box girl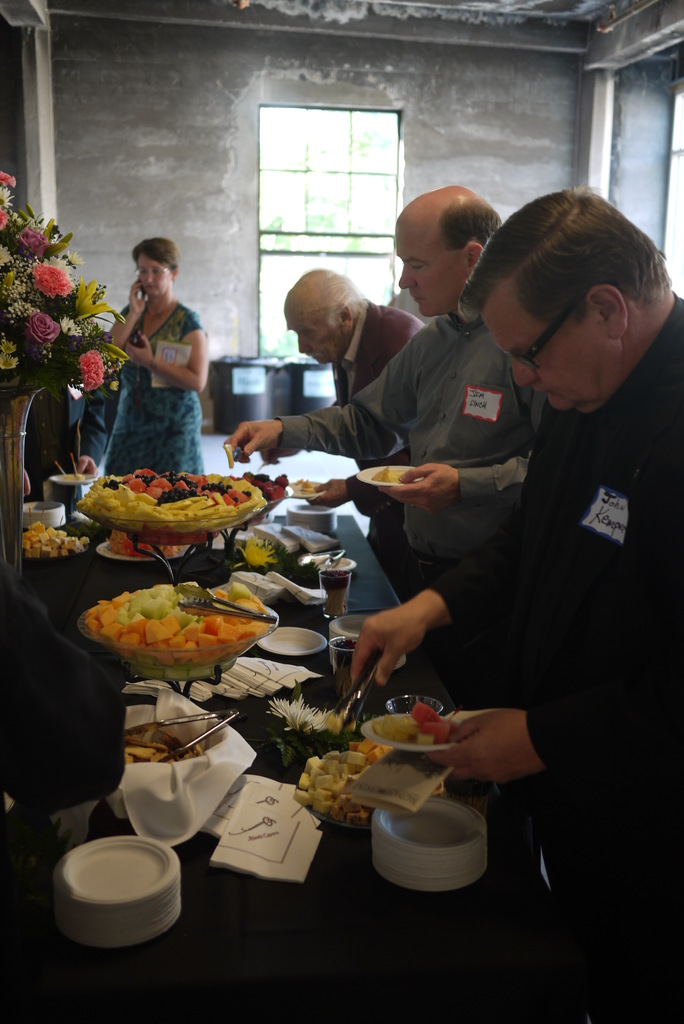
{"left": 99, "top": 230, "right": 211, "bottom": 472}
